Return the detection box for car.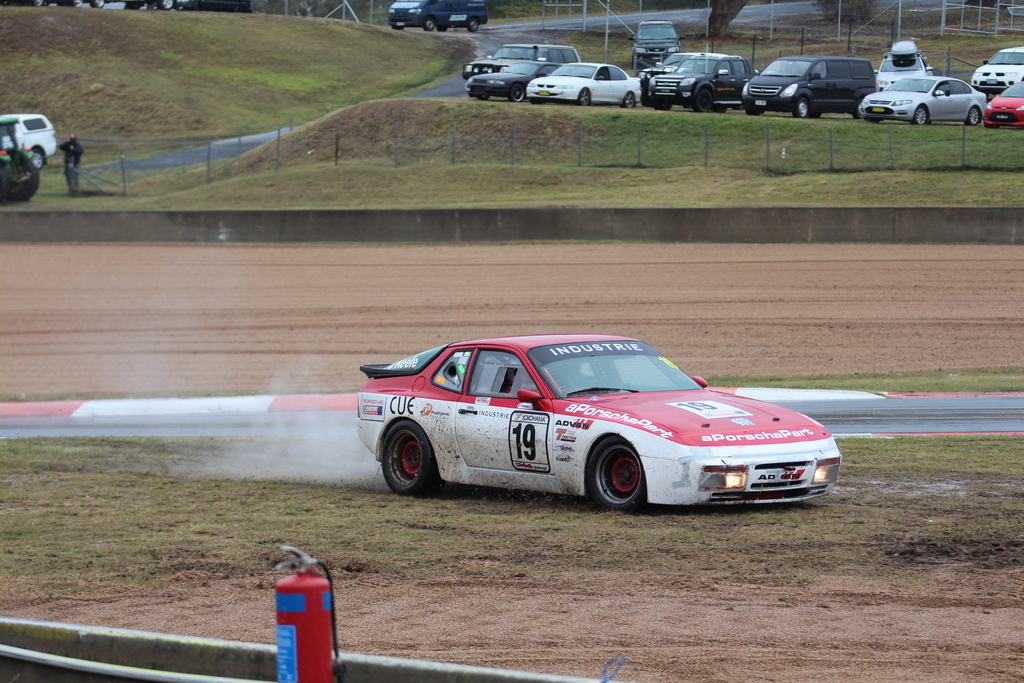
region(461, 45, 579, 80).
